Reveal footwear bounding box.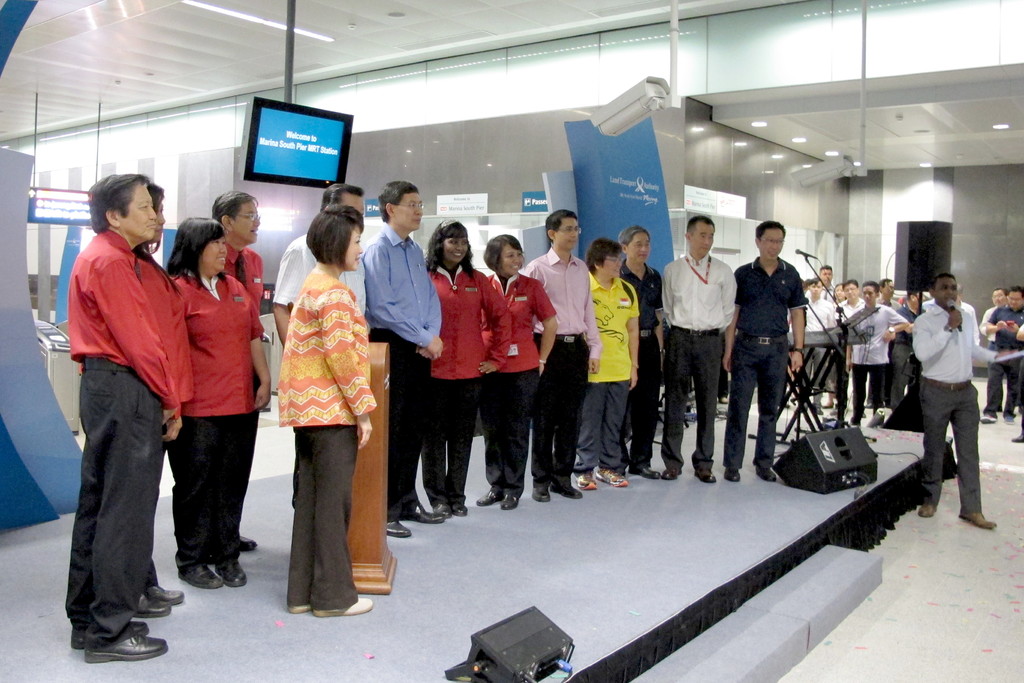
Revealed: region(180, 559, 225, 588).
